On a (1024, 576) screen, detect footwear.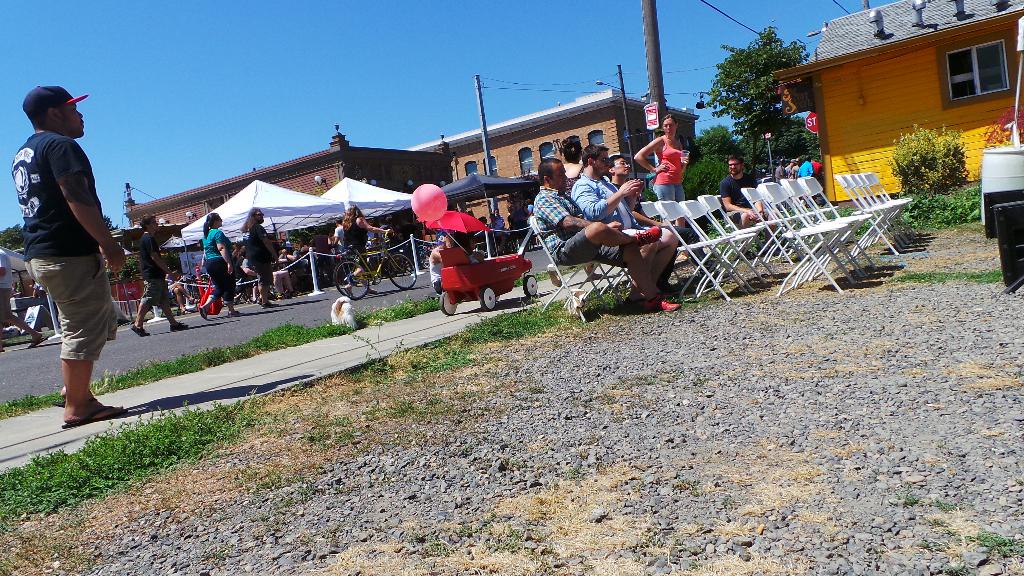
x1=227 y1=313 x2=246 y2=314.
